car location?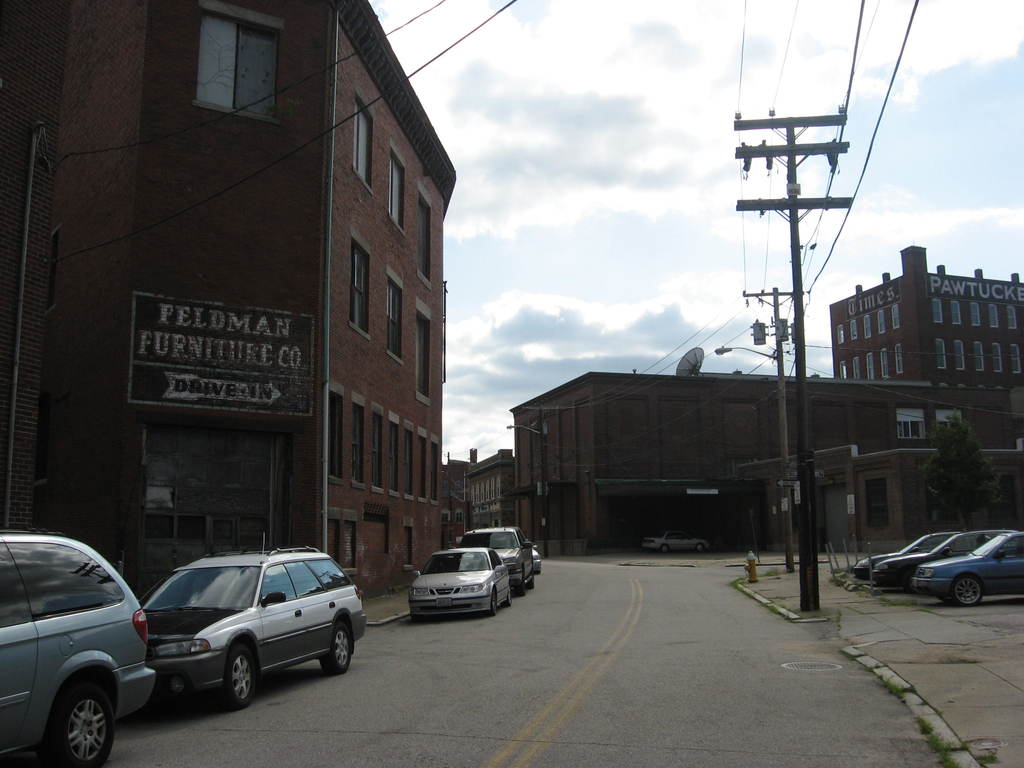
(left=911, top=533, right=1023, bottom=598)
